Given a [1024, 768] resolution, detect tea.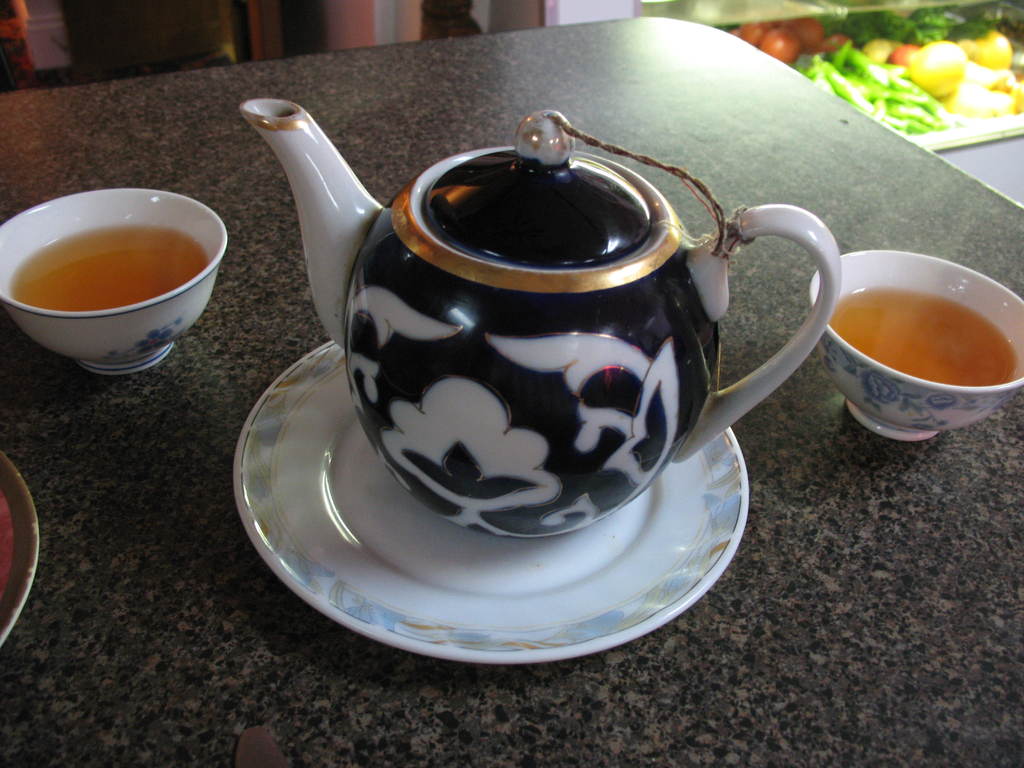
4 227 203 316.
